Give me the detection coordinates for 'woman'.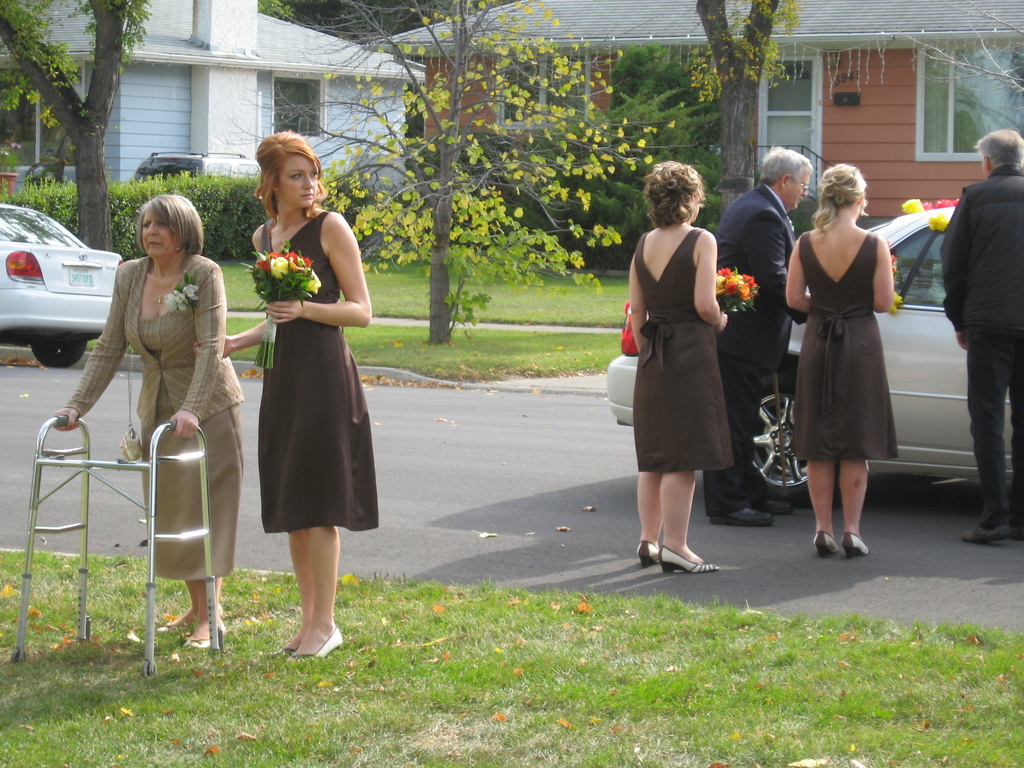
box=[52, 191, 241, 655].
